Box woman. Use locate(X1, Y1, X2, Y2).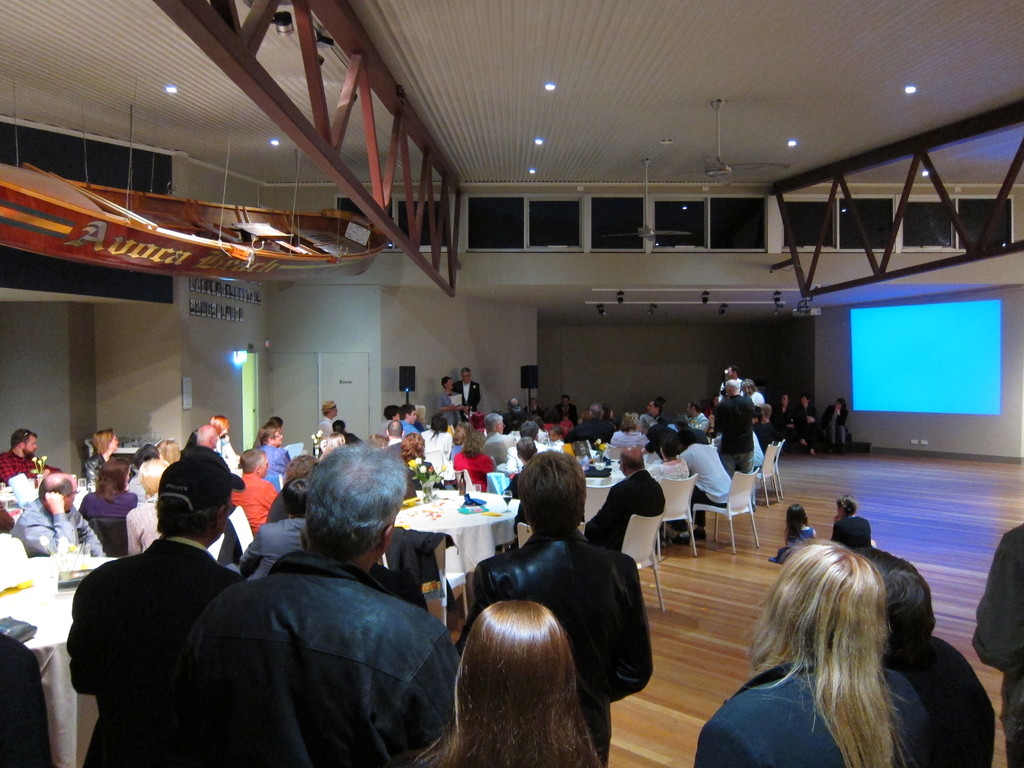
locate(612, 410, 643, 458).
